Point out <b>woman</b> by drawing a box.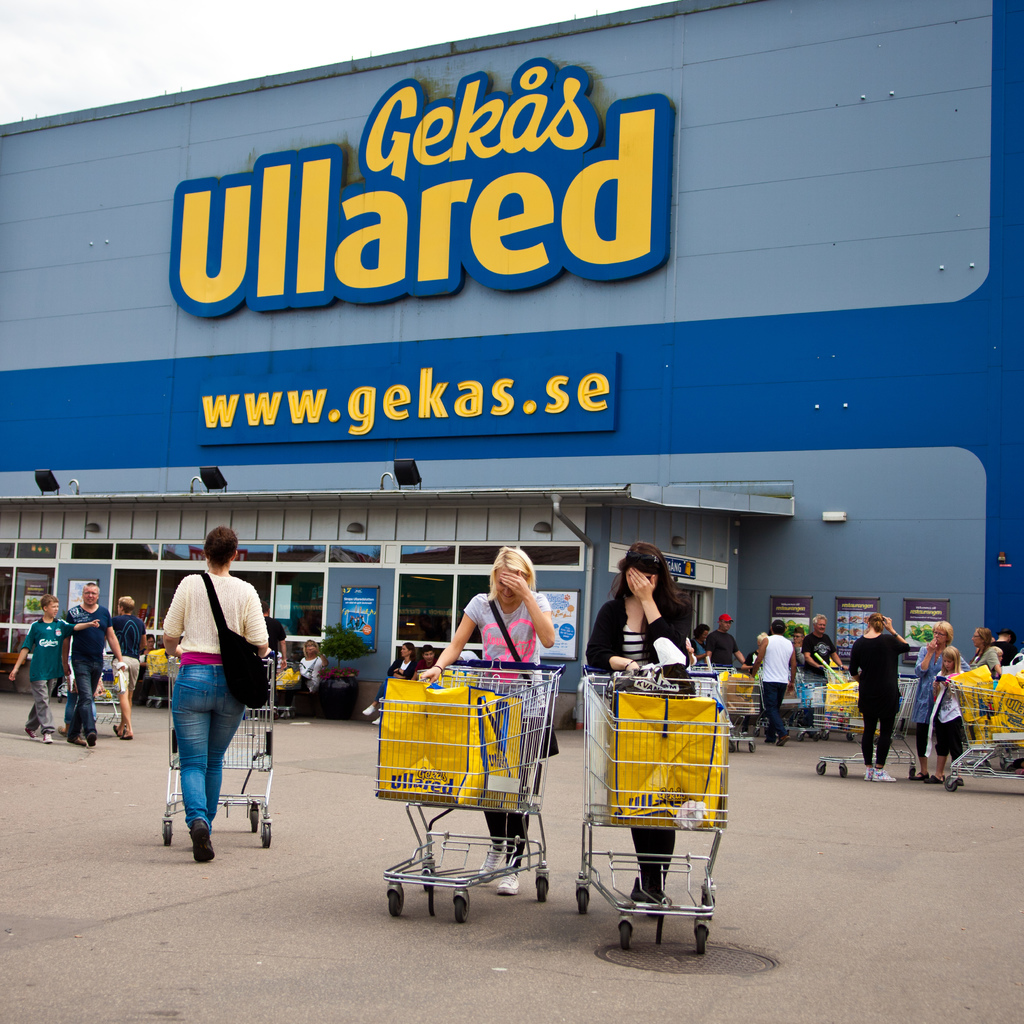
(x1=915, y1=620, x2=968, y2=781).
